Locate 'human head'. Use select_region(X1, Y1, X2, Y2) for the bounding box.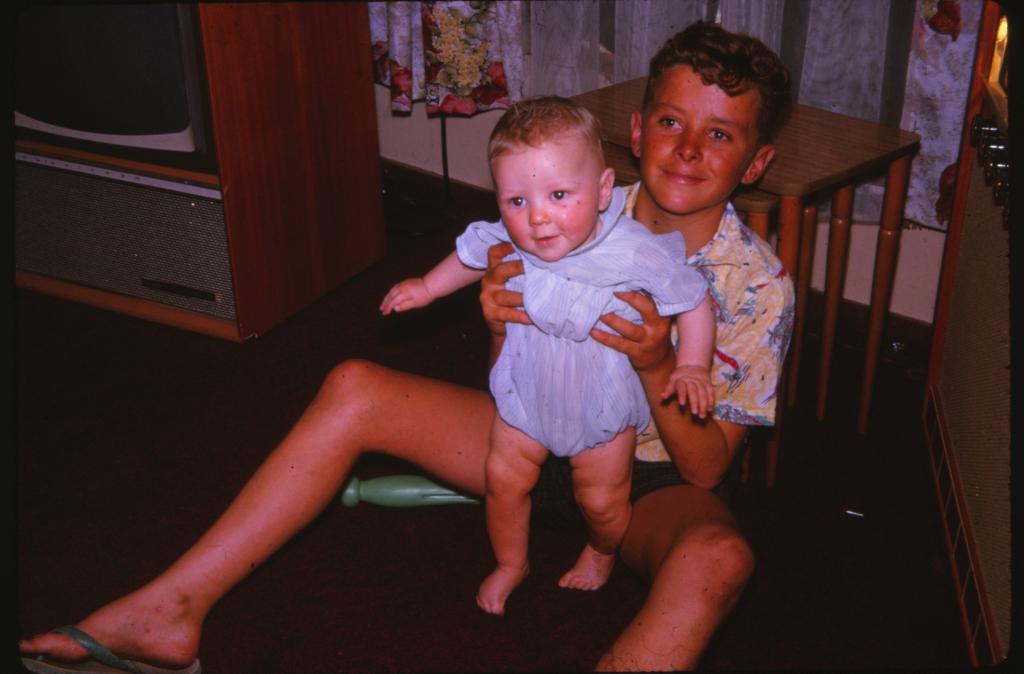
select_region(632, 33, 799, 210).
